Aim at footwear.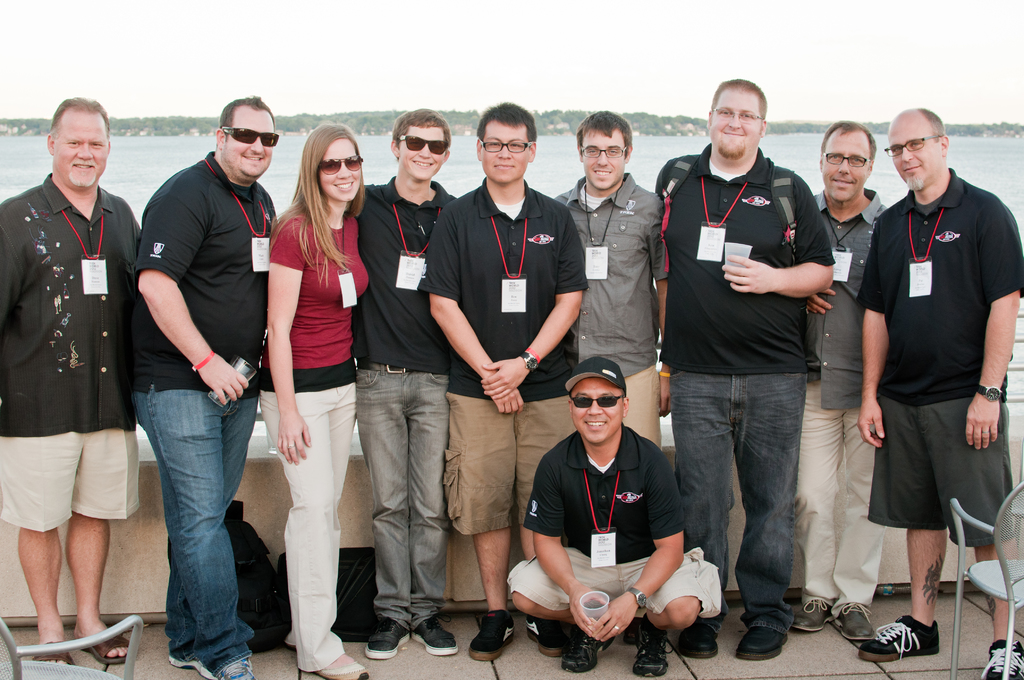
Aimed at left=411, top=610, right=460, bottom=650.
